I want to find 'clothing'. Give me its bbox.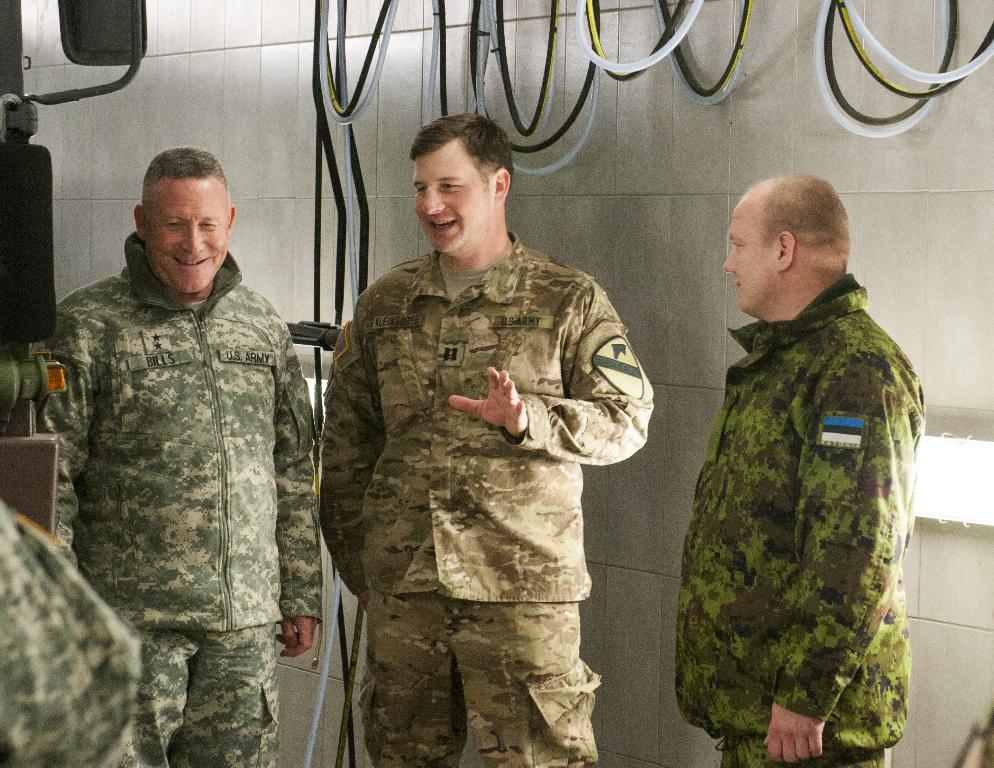
(673,235,939,767).
